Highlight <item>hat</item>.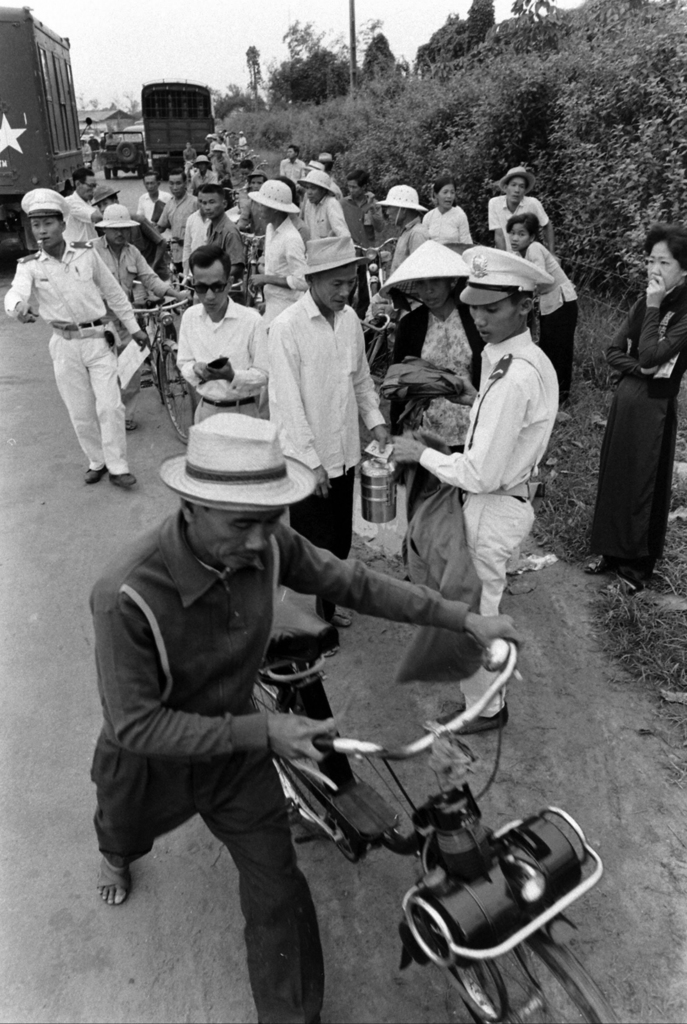
Highlighted region: bbox=[22, 190, 69, 220].
